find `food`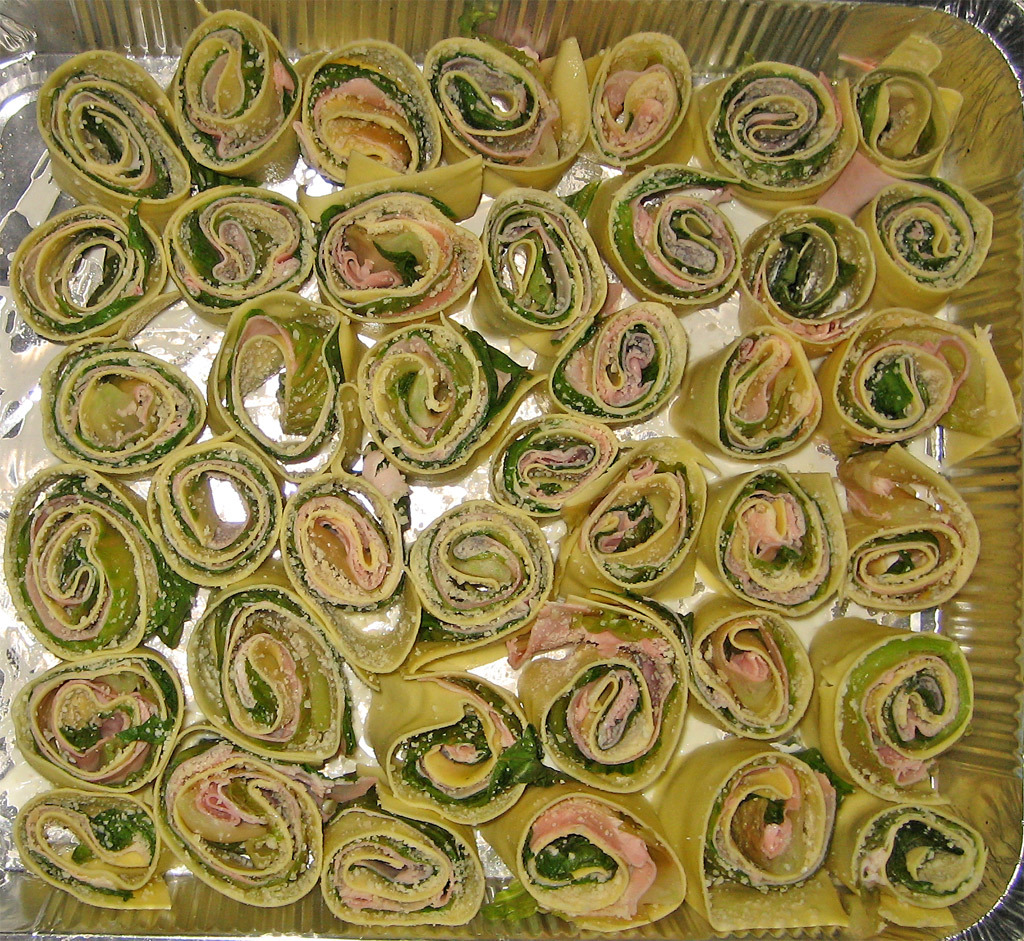
1, 461, 174, 663
